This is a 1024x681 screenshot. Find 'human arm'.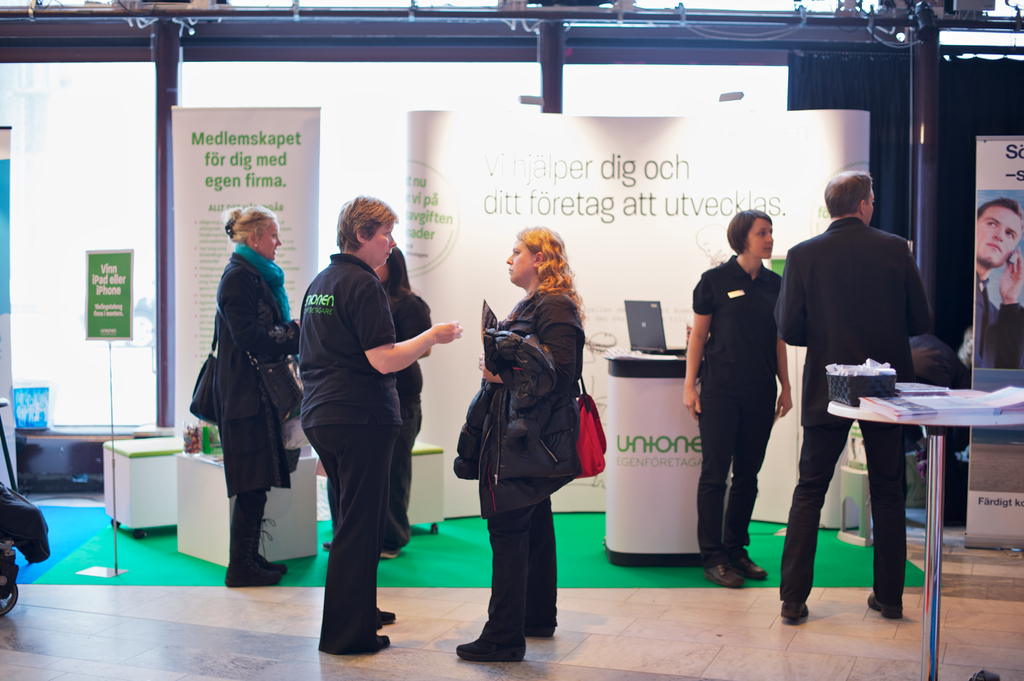
Bounding box: <box>680,269,719,431</box>.
